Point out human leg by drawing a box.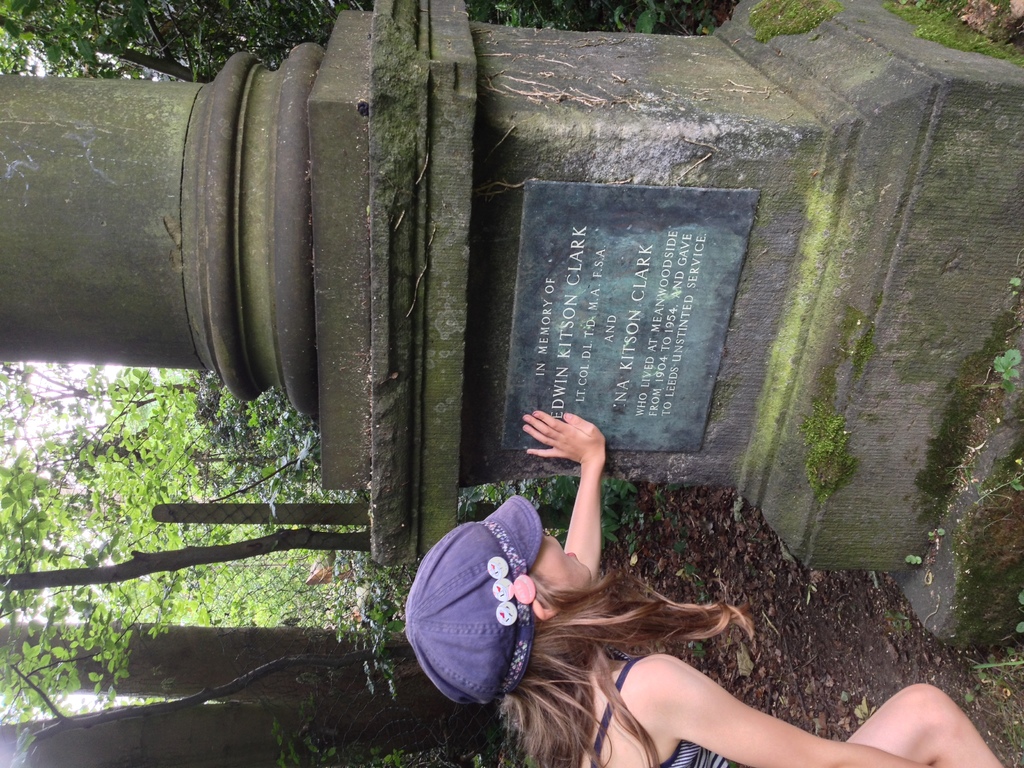
bbox=(844, 680, 1004, 767).
